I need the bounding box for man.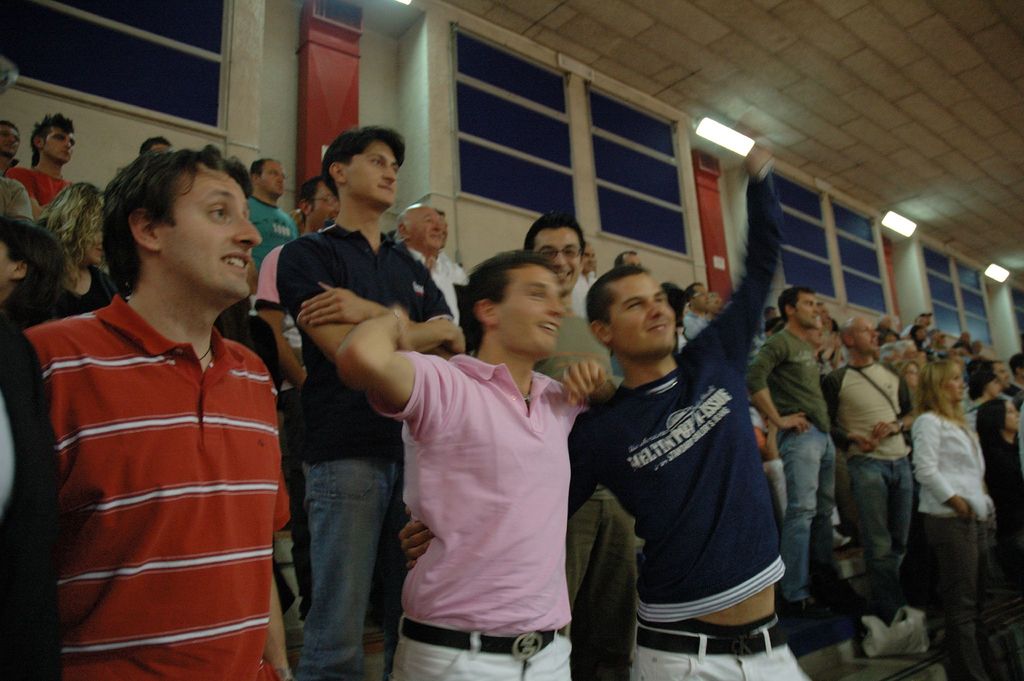
Here it is: box(614, 250, 644, 267).
